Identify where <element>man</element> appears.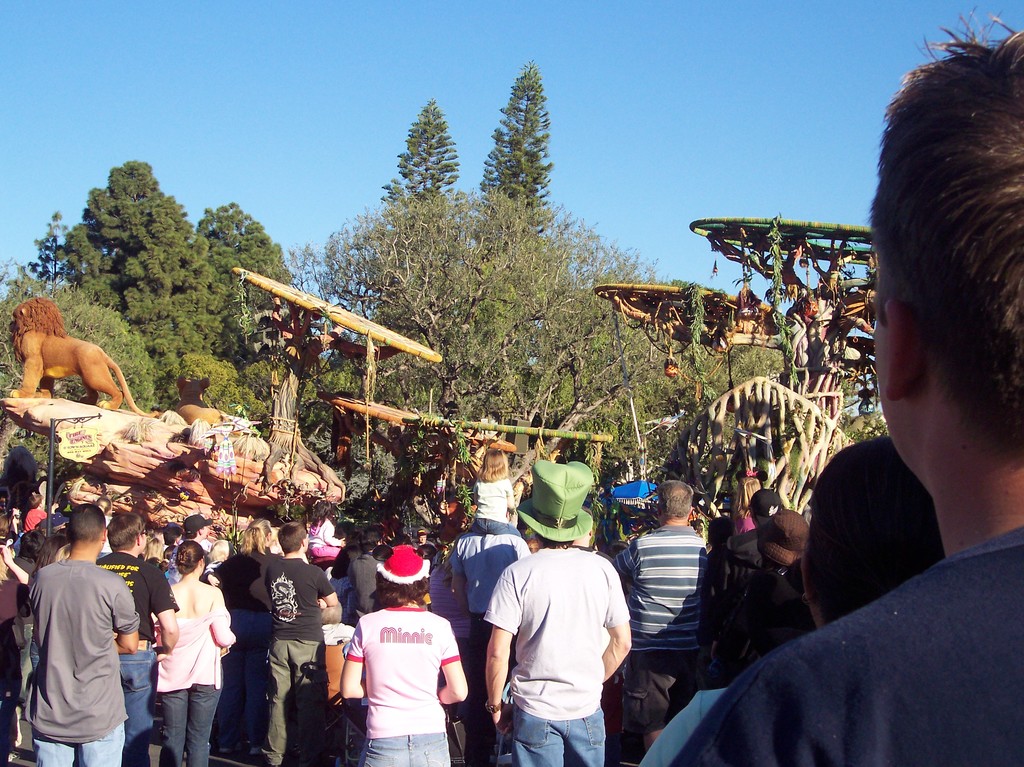
Appears at [445,531,532,765].
